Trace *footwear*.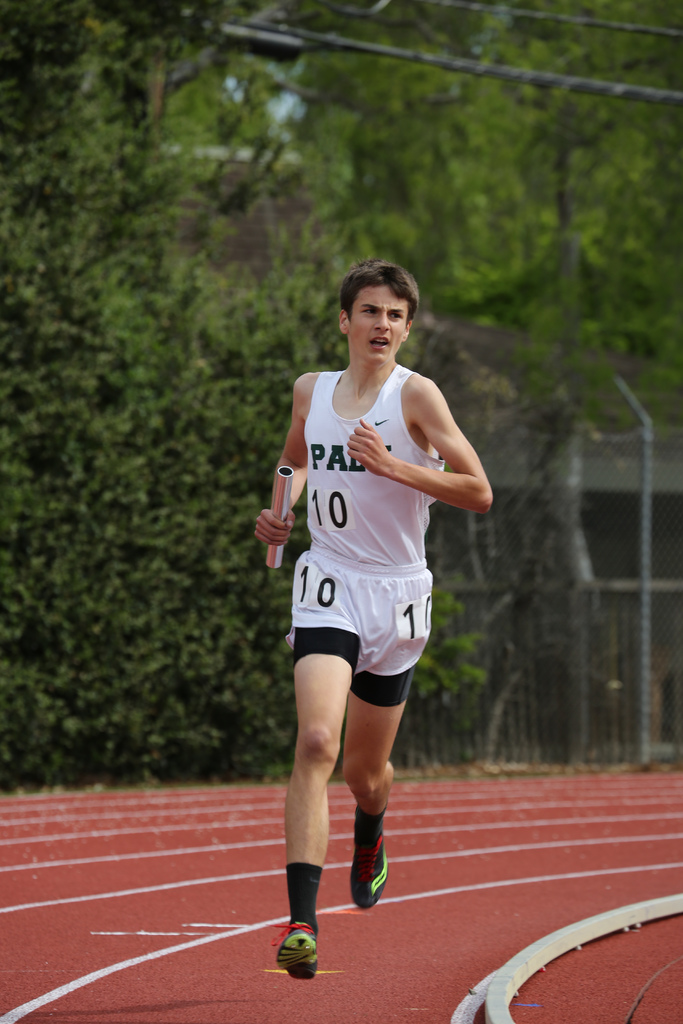
Traced to 274,914,318,982.
